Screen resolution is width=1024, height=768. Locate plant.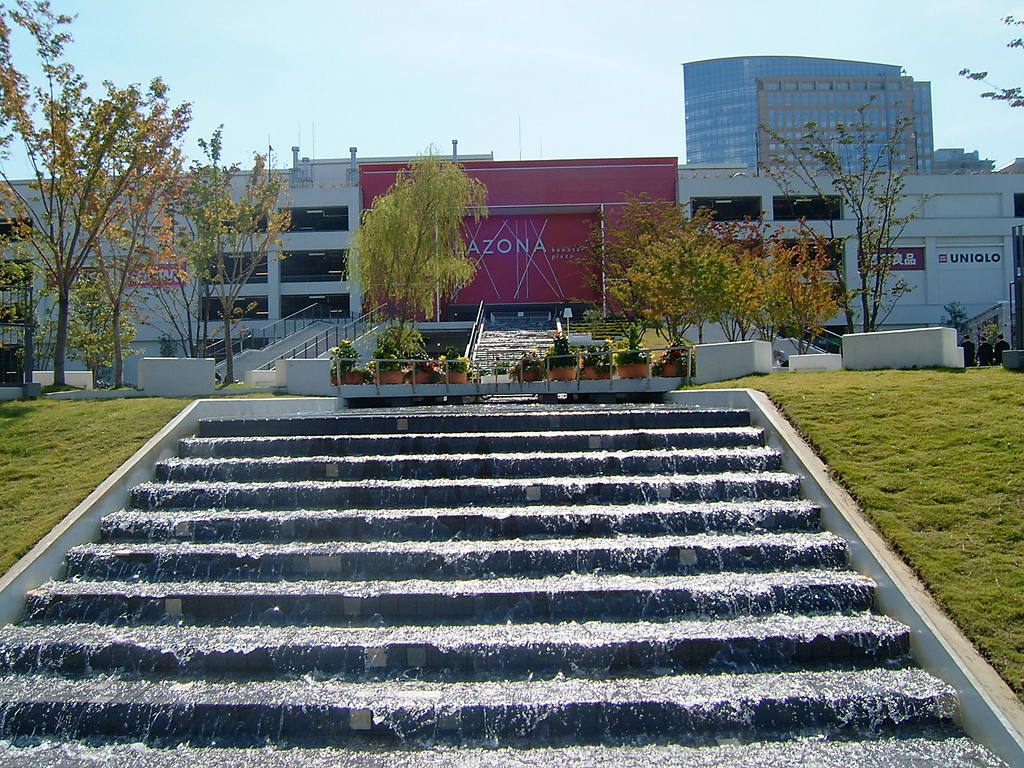
616 311 644 362.
